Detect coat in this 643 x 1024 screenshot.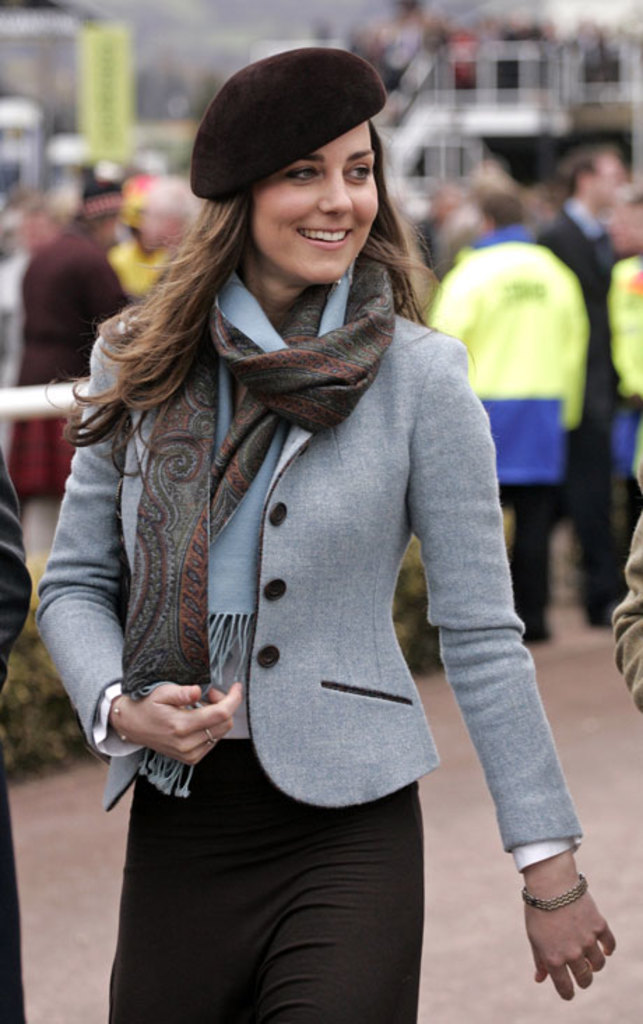
Detection: l=70, t=119, r=562, b=915.
